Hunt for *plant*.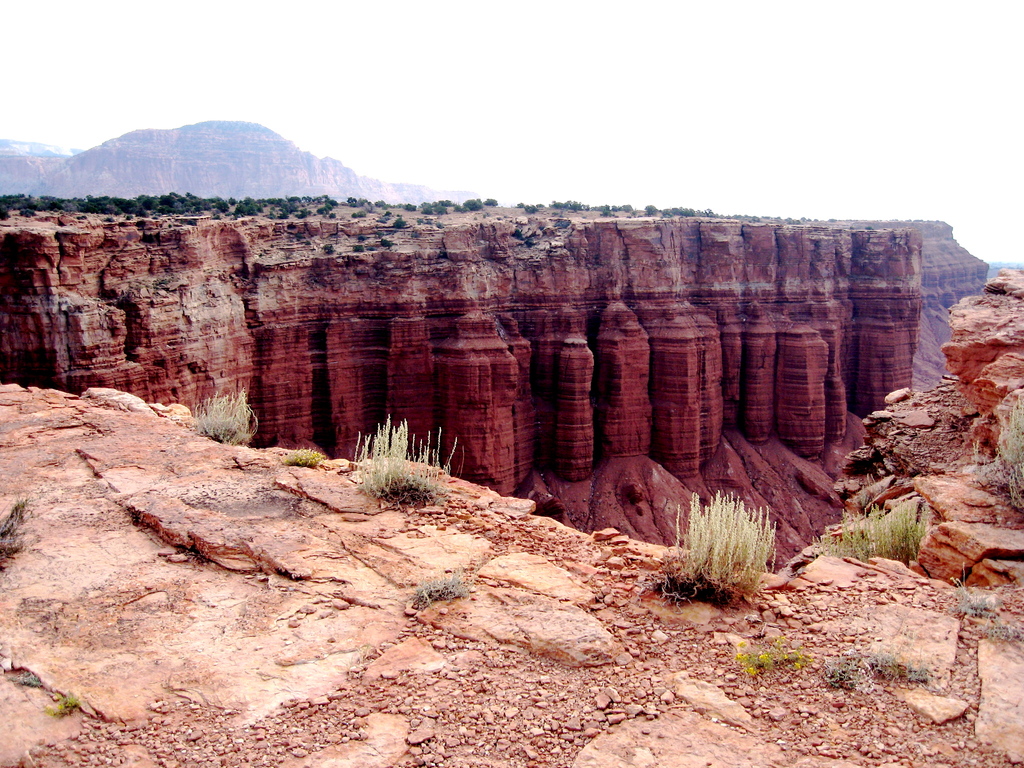
Hunted down at 353 243 366 253.
